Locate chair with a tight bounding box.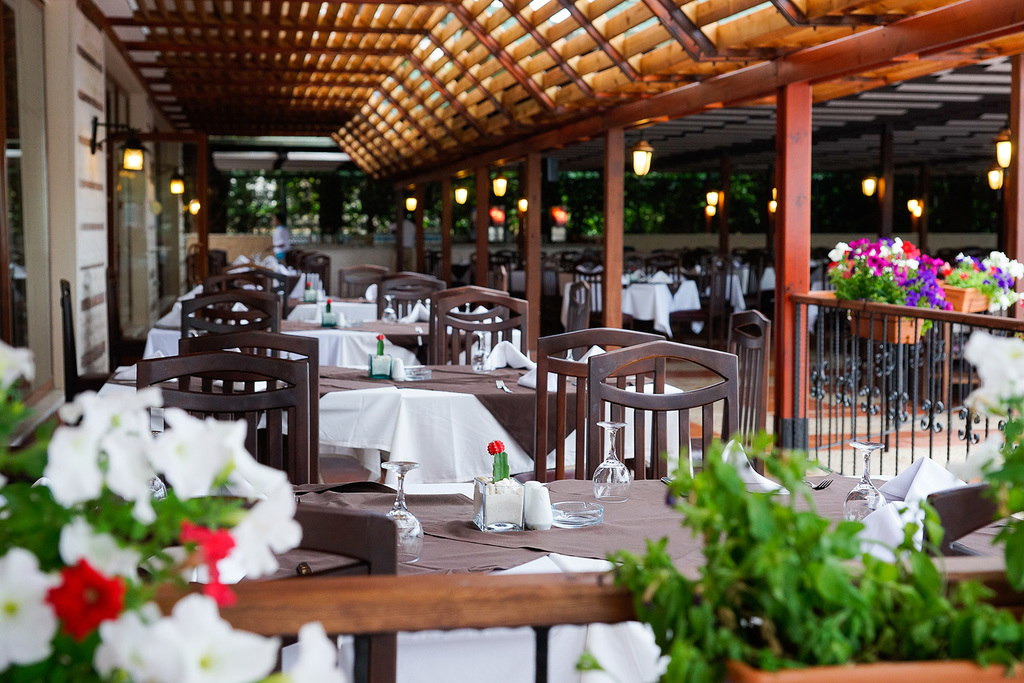
BBox(207, 261, 280, 304).
